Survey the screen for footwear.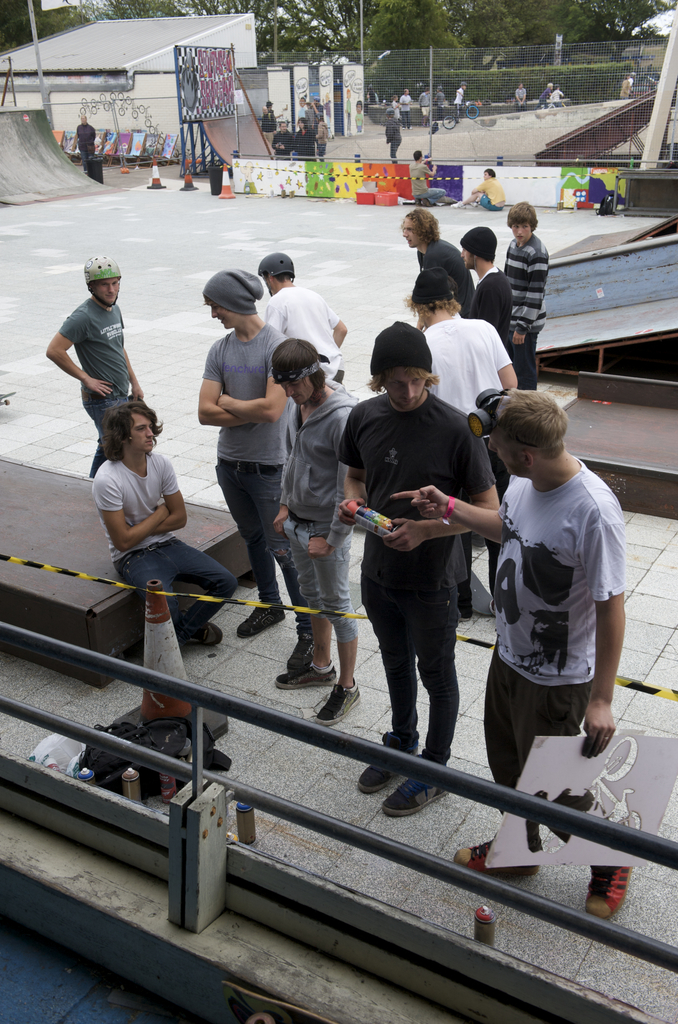
Survey found: (left=375, top=776, right=453, bottom=819).
